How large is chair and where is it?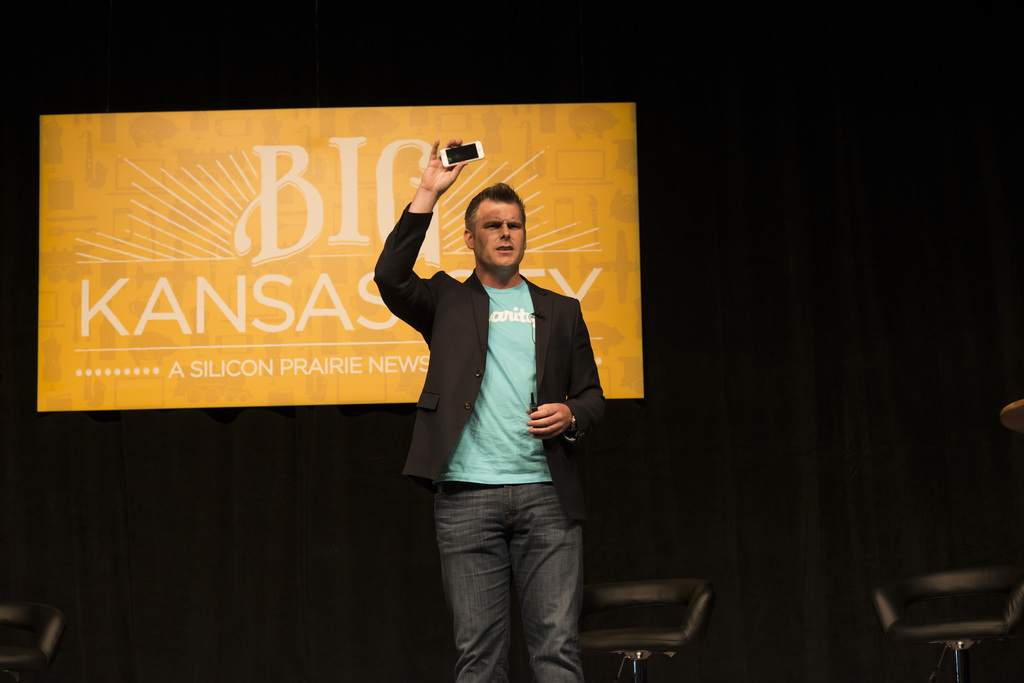
Bounding box: crop(878, 555, 1018, 678).
